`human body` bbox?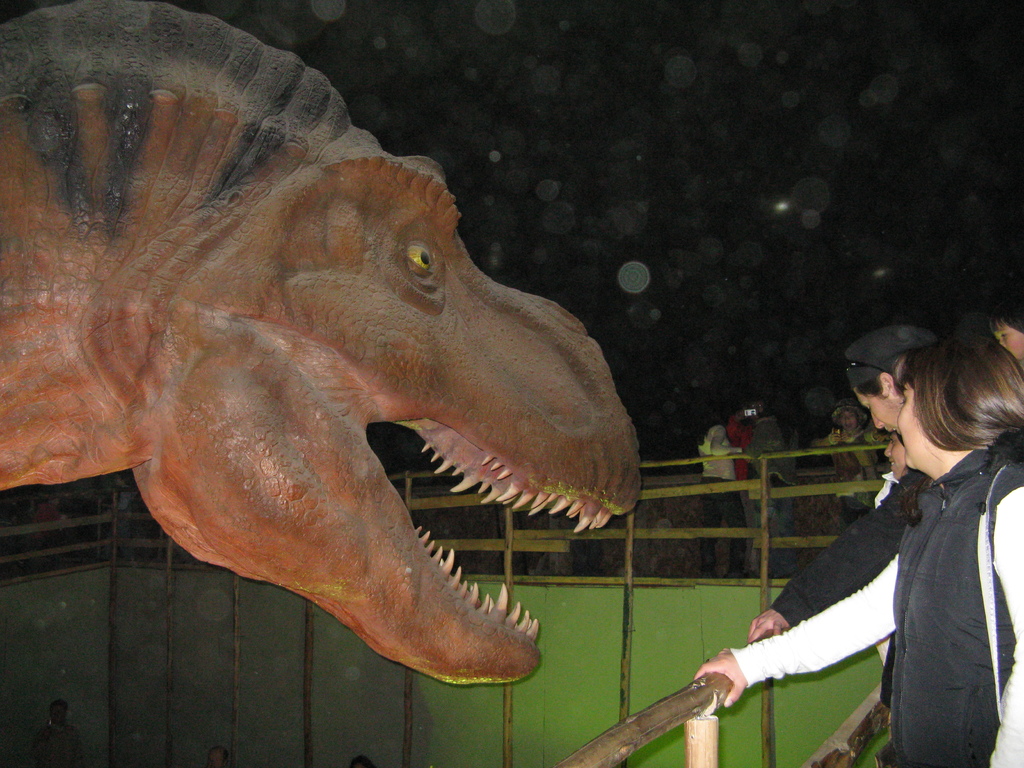
810:401:889:518
